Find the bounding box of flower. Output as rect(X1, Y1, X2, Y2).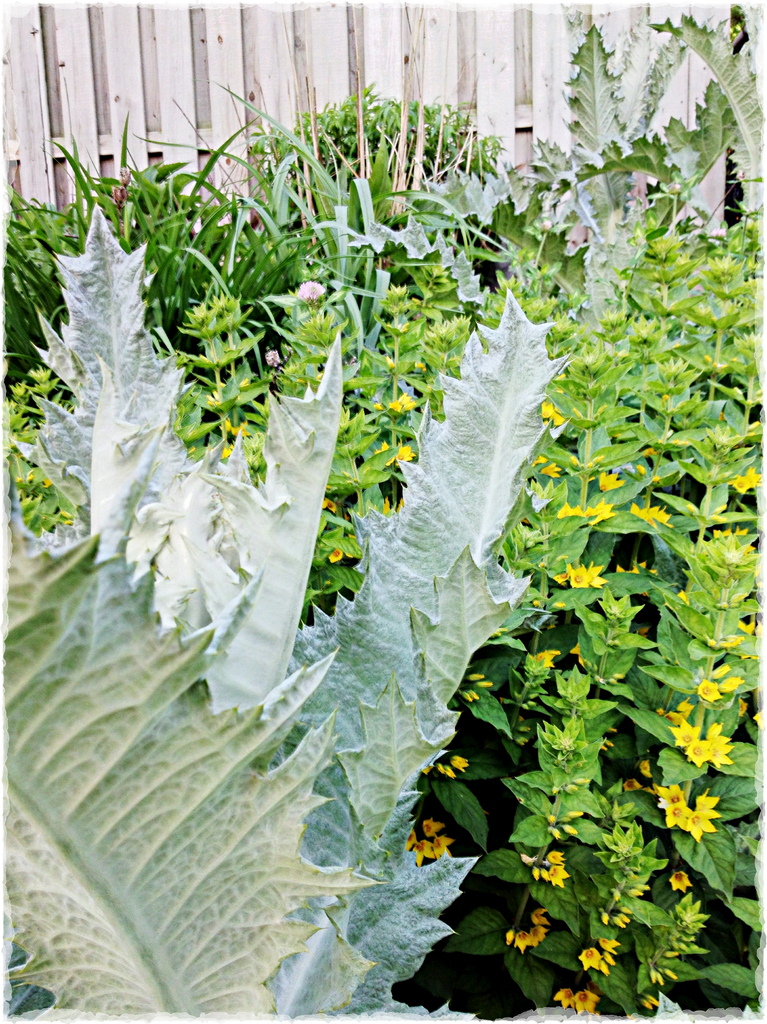
rect(695, 786, 718, 812).
